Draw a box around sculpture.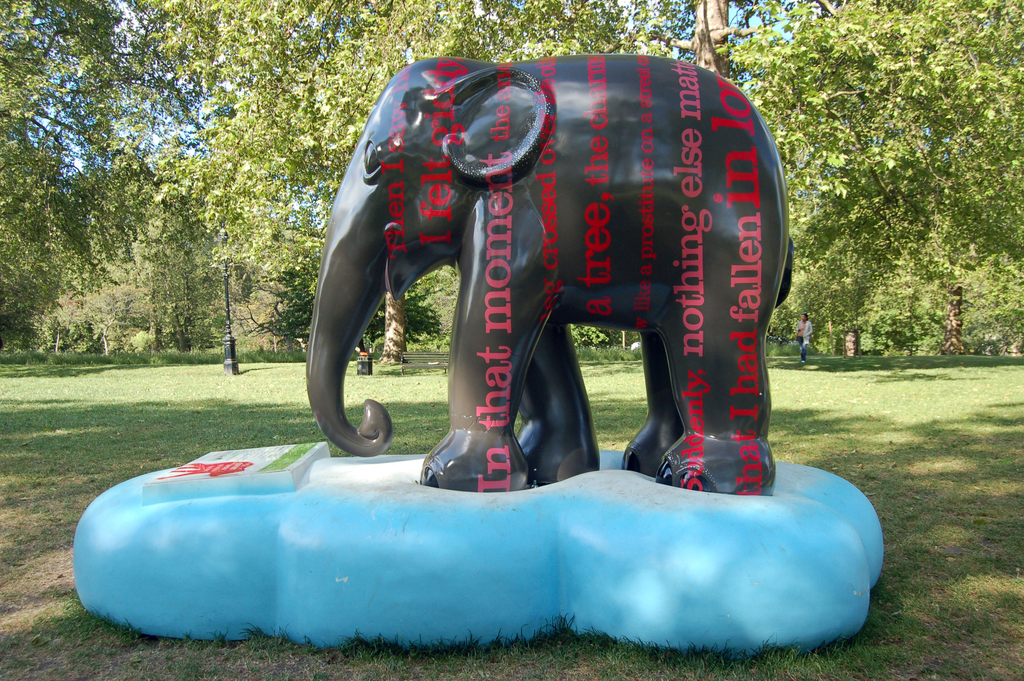
bbox=[276, 115, 823, 478].
